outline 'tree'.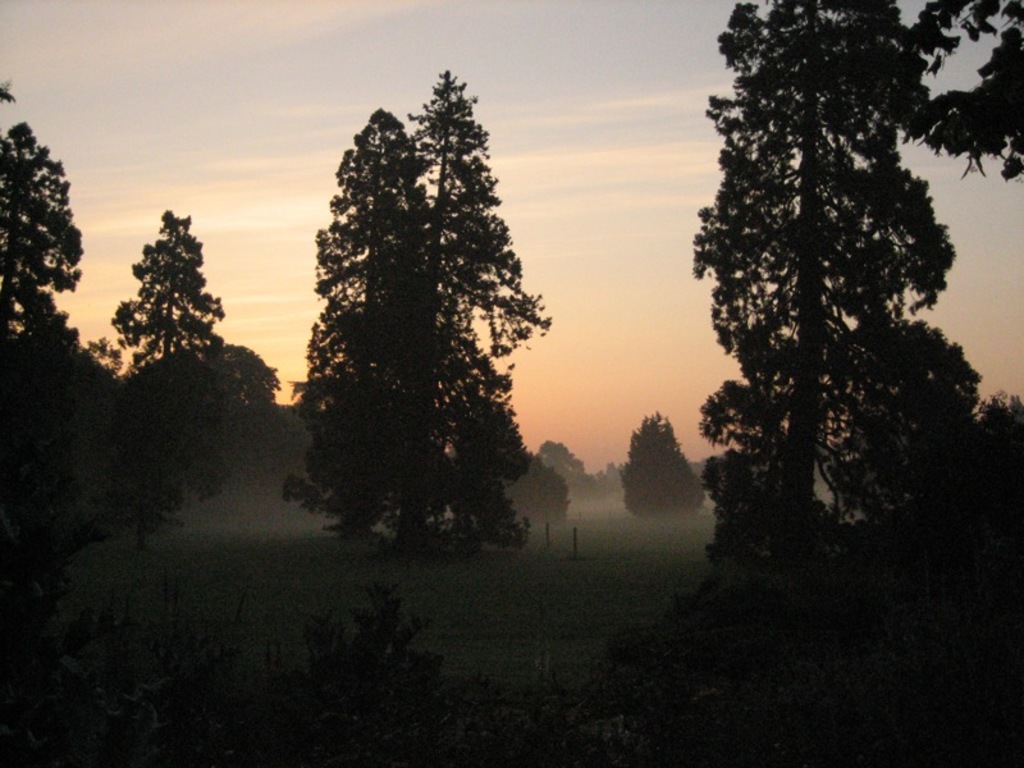
Outline: (879, 0, 1023, 192).
